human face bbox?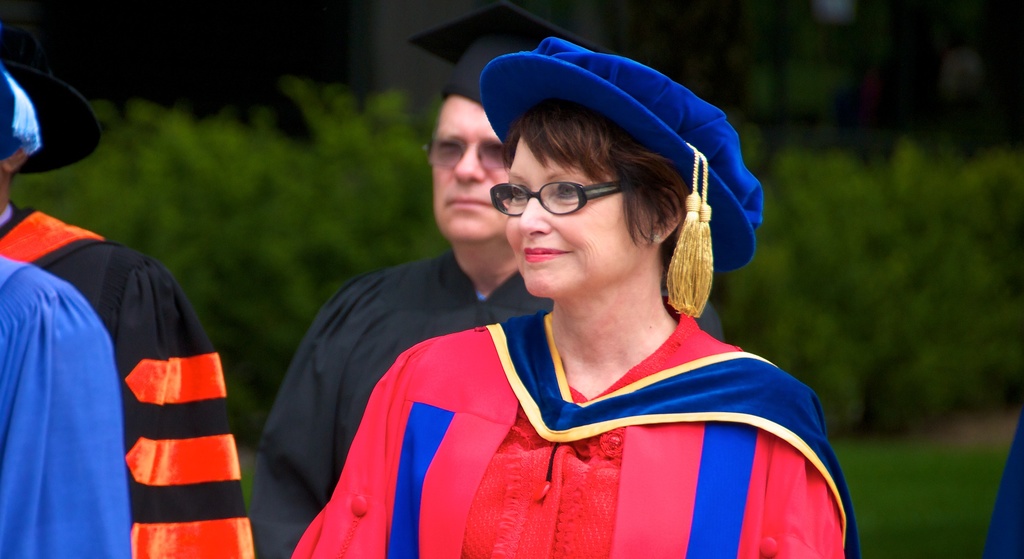
x1=429 y1=95 x2=513 y2=242
